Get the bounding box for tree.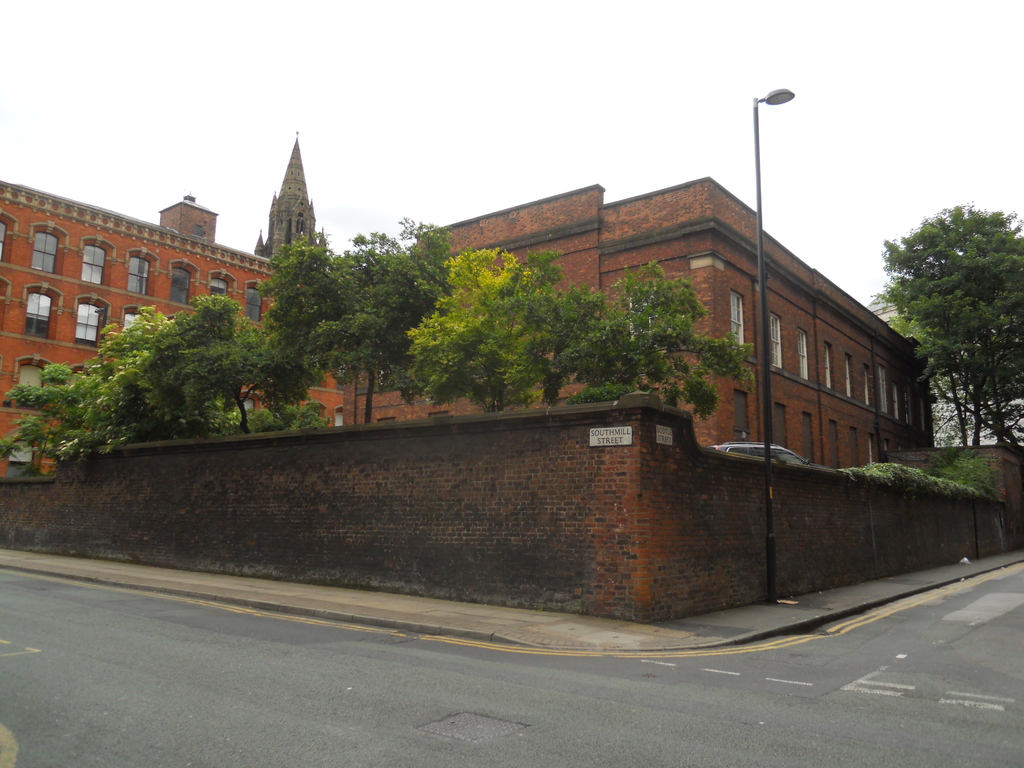
pyautogui.locateOnScreen(0, 362, 106, 484).
